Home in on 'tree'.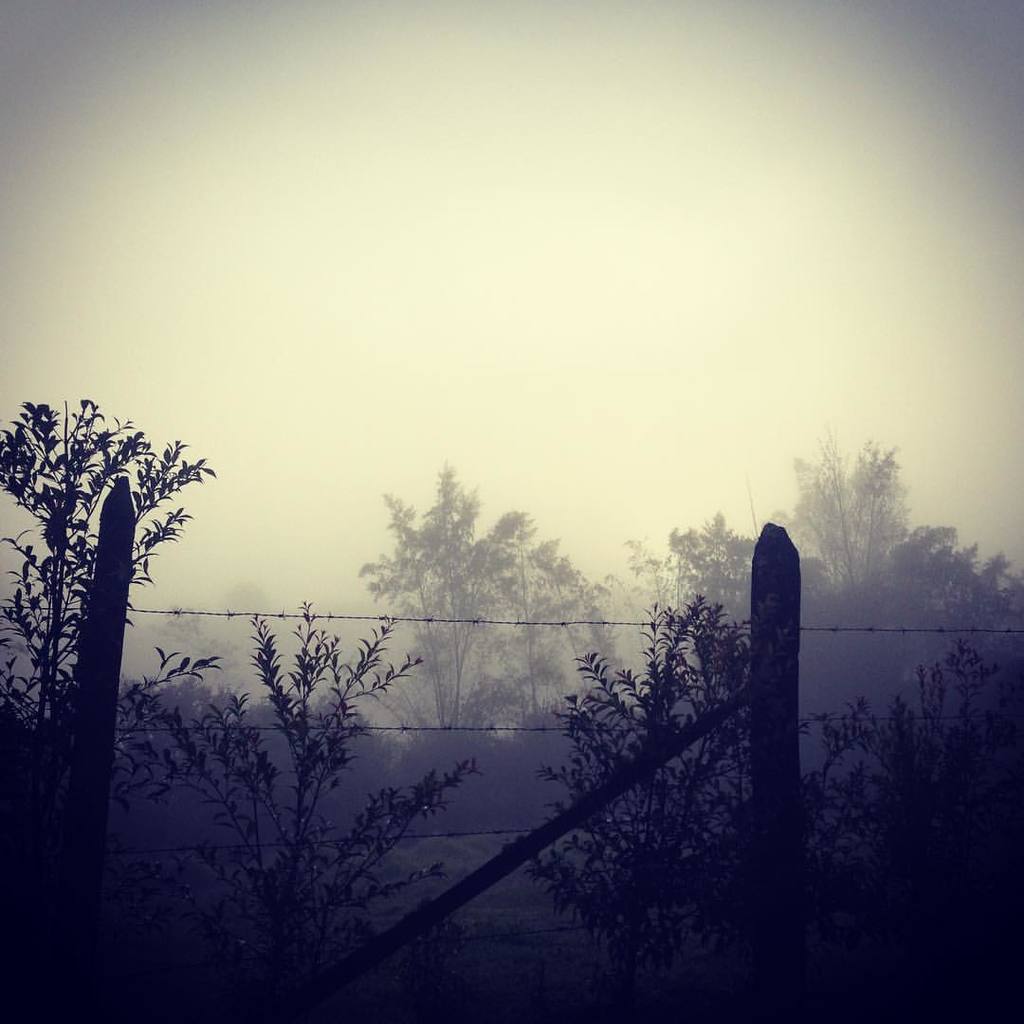
Homed in at rect(357, 448, 547, 726).
